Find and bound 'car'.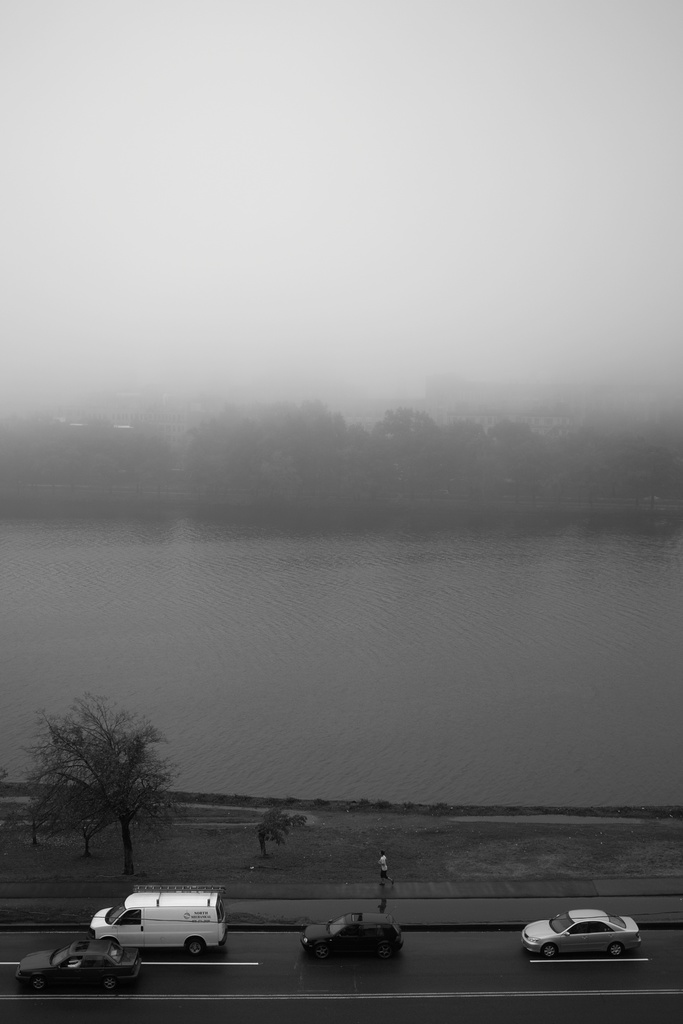
Bound: region(520, 910, 641, 959).
